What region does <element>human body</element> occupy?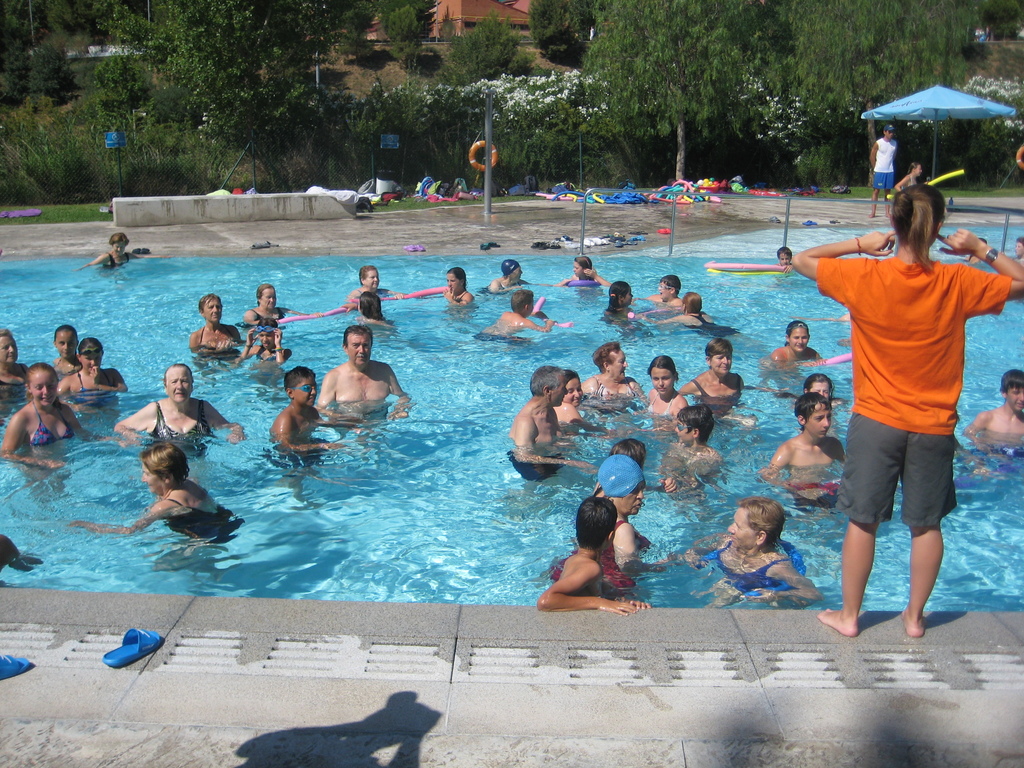
650, 273, 684, 306.
